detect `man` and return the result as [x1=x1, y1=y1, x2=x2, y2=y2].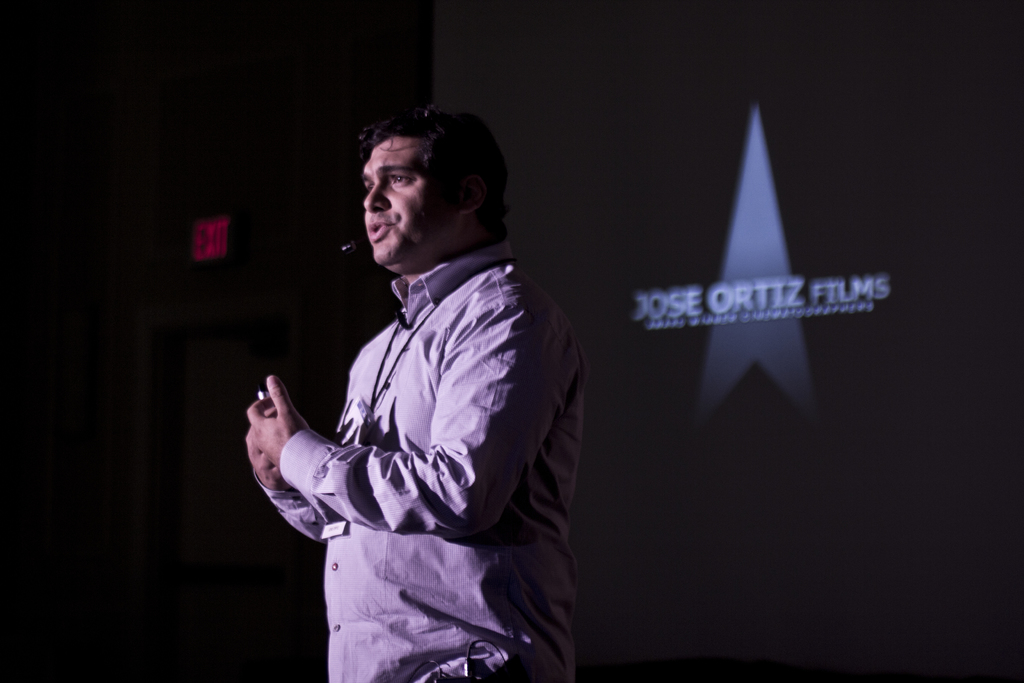
[x1=242, y1=114, x2=616, y2=682].
